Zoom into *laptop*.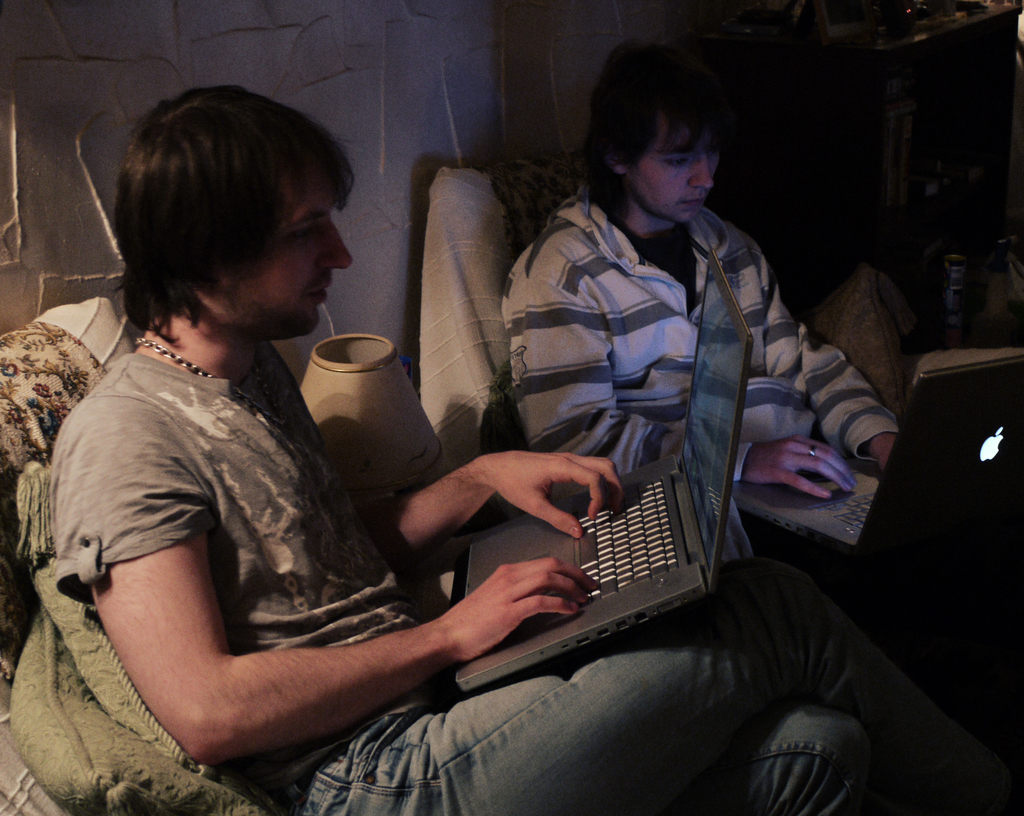
Zoom target: select_region(463, 253, 757, 691).
